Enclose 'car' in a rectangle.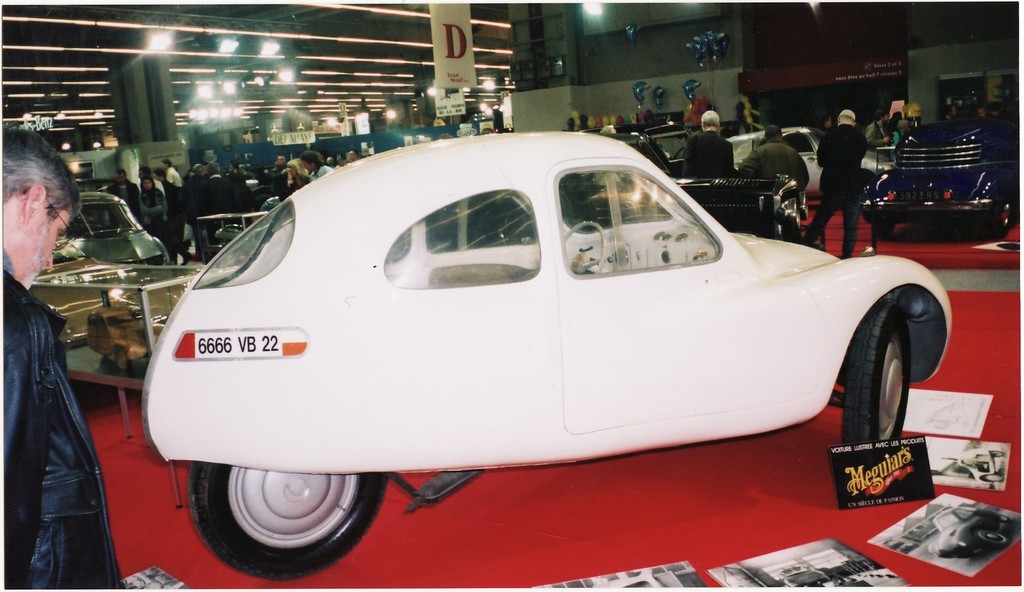
(left=54, top=195, right=169, bottom=280).
